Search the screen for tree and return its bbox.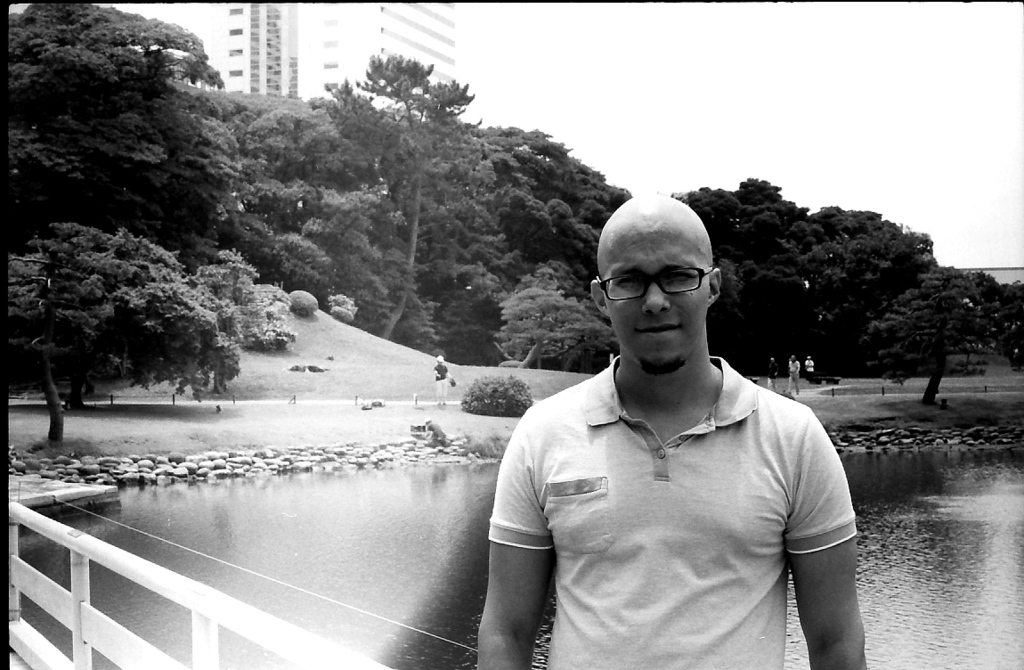
Found: [6, 192, 194, 417].
